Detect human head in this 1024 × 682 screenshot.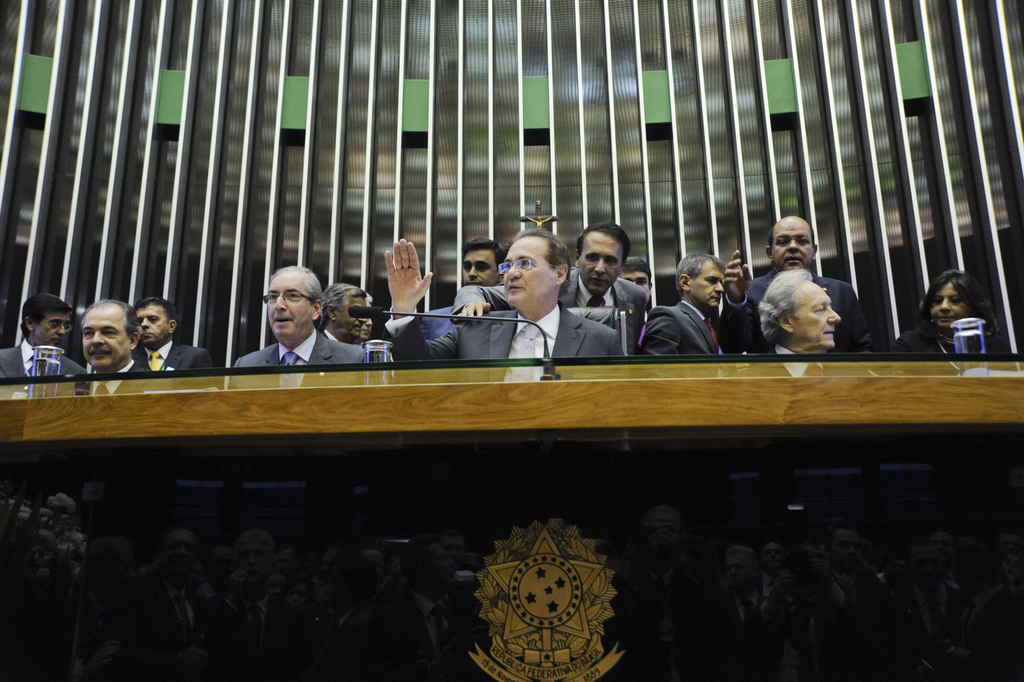
Detection: 619,257,653,301.
